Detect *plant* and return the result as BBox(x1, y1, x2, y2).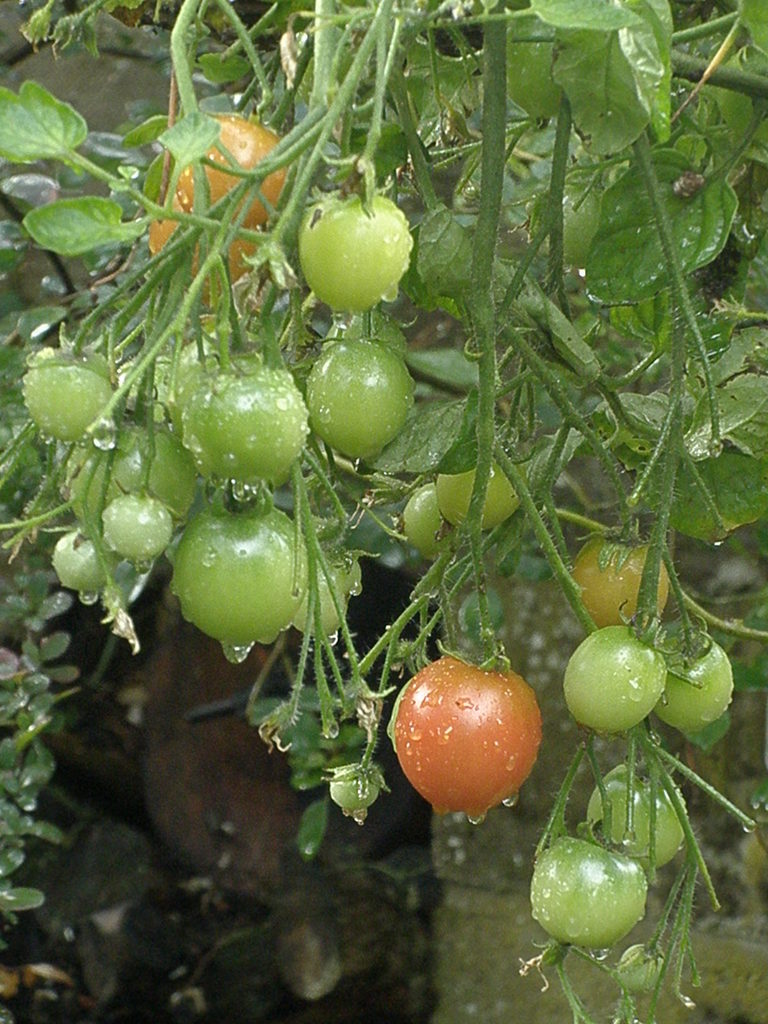
BBox(19, 27, 728, 991).
